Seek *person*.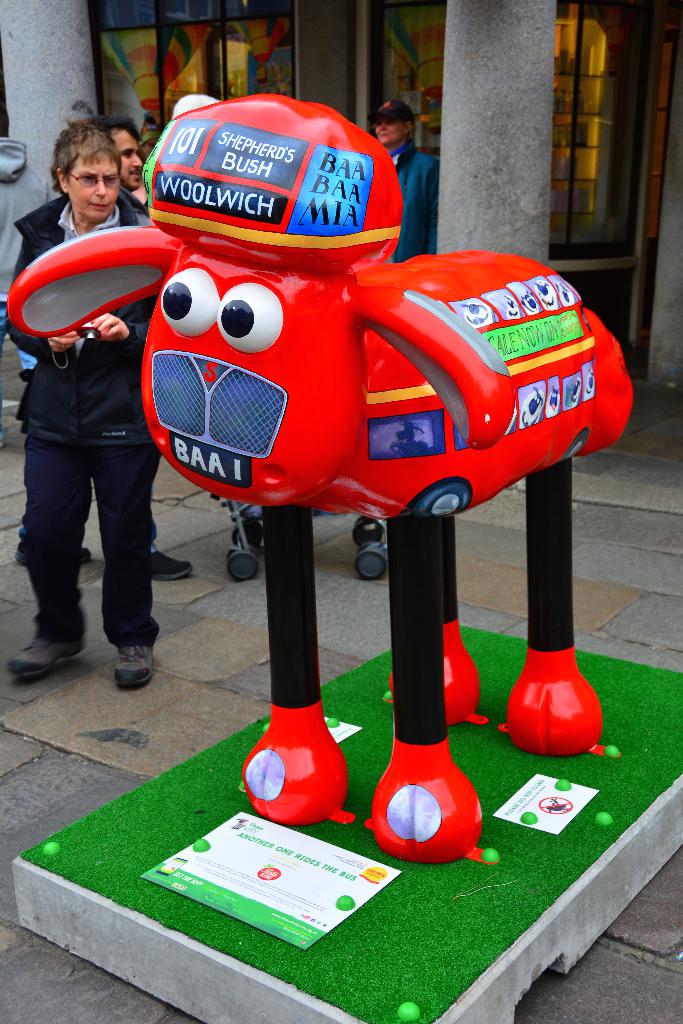
(0,113,172,691).
